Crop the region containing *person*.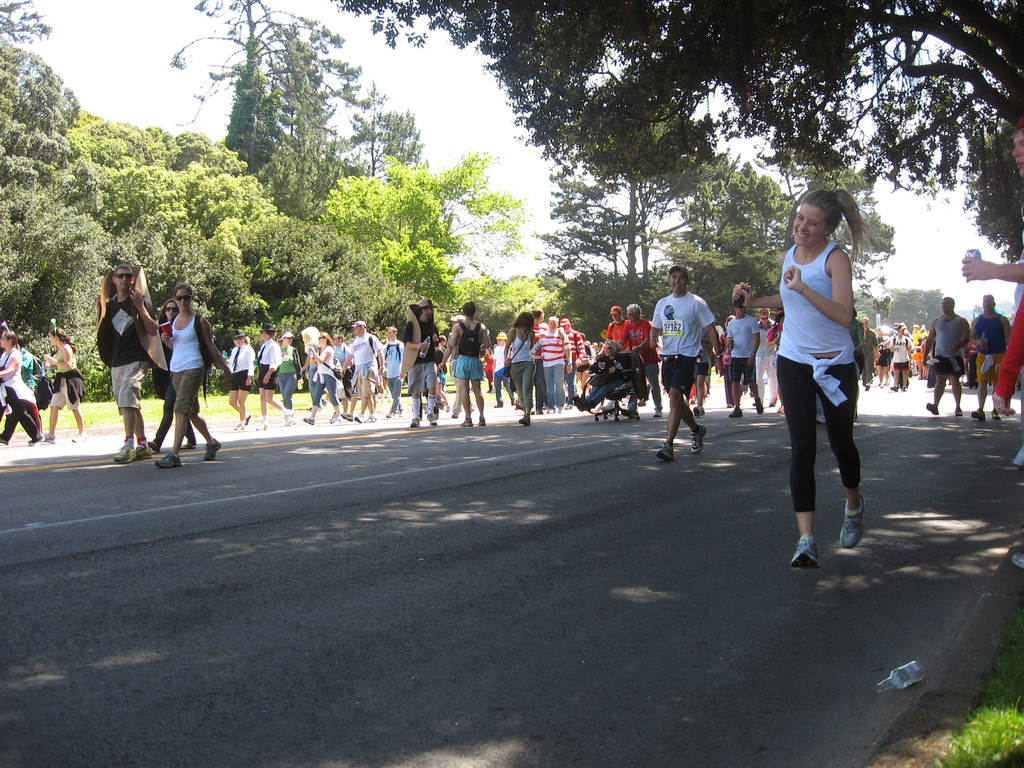
Crop region: BBox(621, 292, 666, 417).
